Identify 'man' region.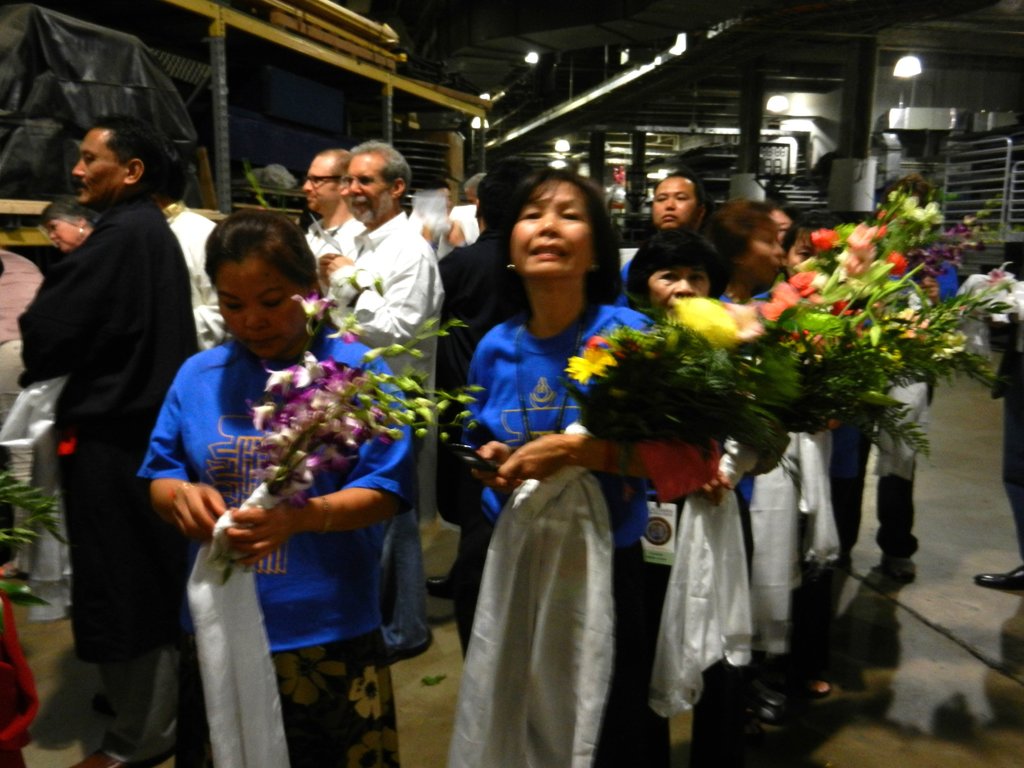
Region: [17,120,207,767].
